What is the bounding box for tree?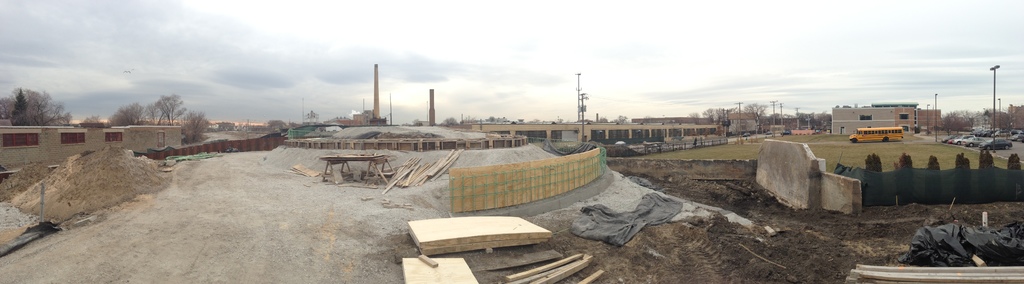
l=689, t=108, r=700, b=122.
